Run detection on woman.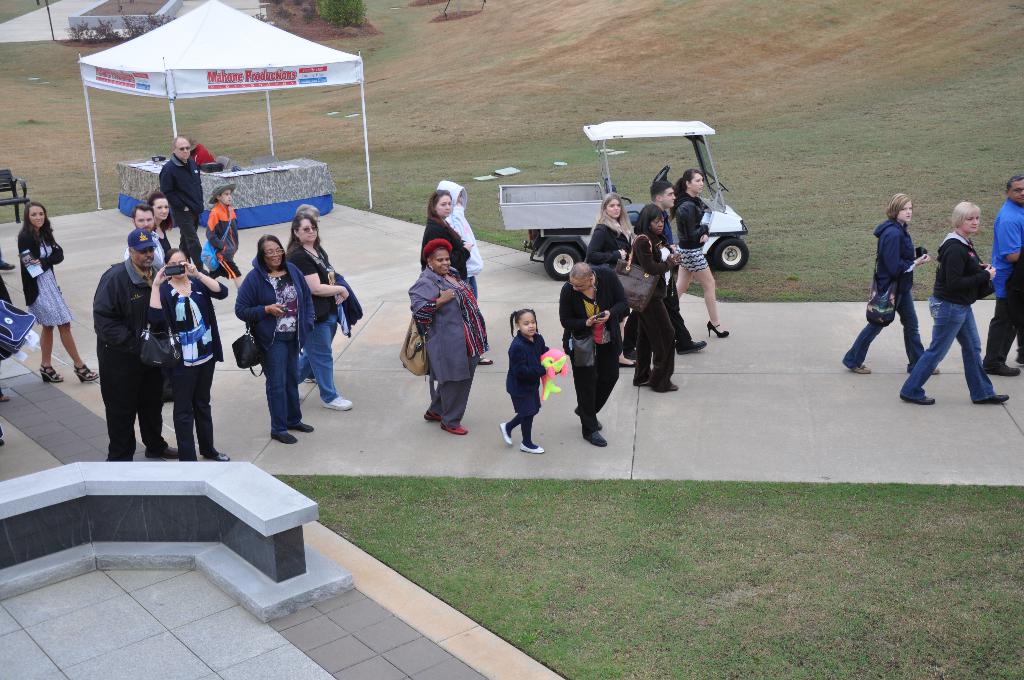
Result: {"left": 626, "top": 205, "right": 684, "bottom": 391}.
